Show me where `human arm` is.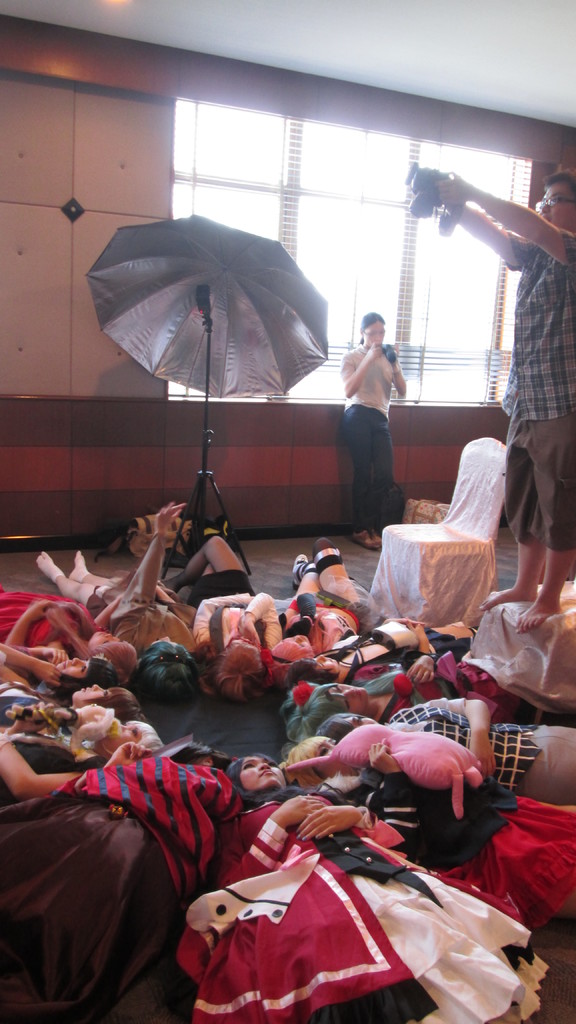
`human arm` is at Rect(337, 332, 379, 405).
